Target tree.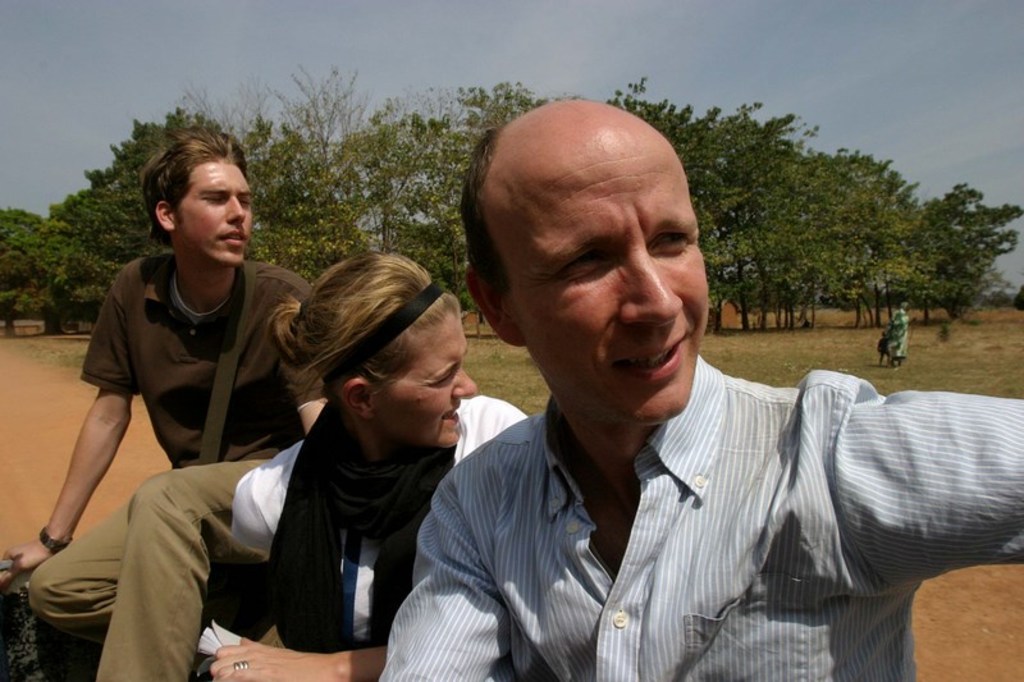
Target region: pyautogui.locateOnScreen(35, 113, 300, 260).
